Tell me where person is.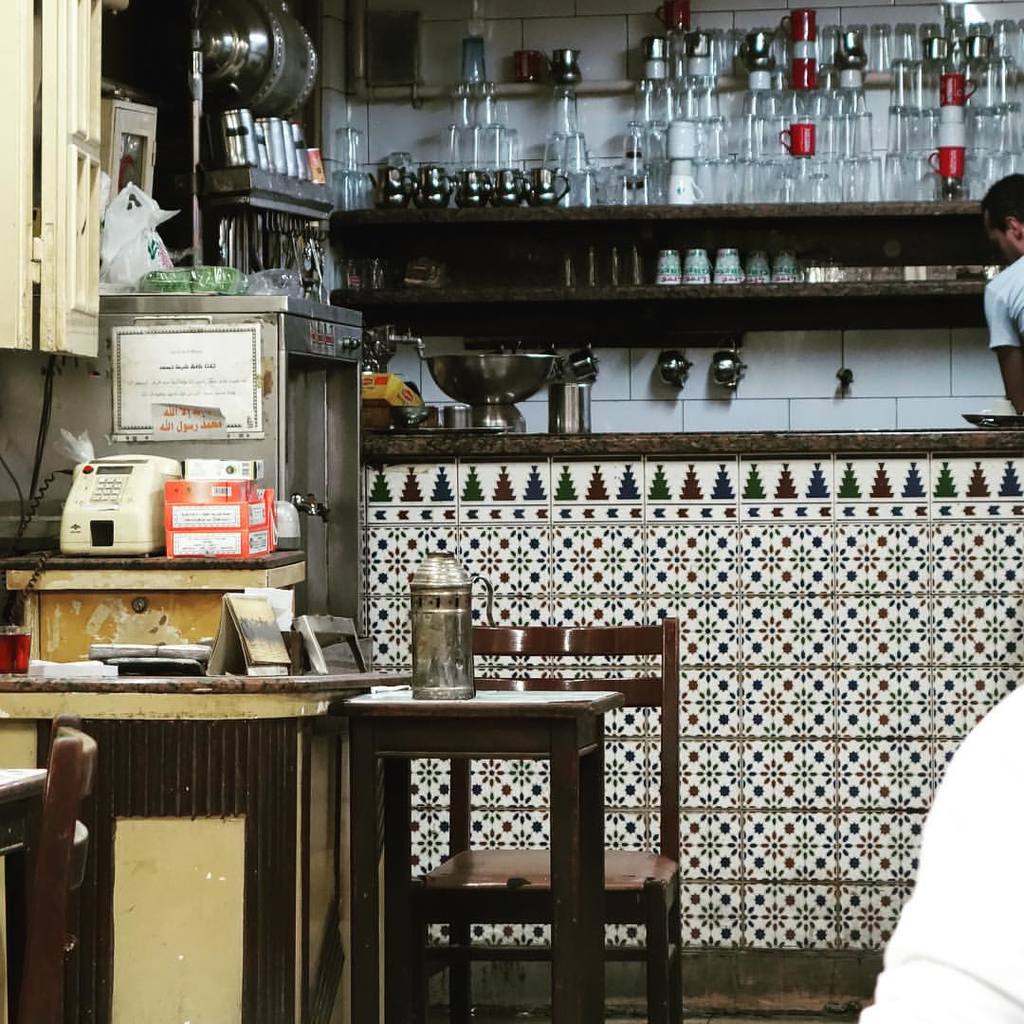
person is at bbox=(972, 174, 1023, 430).
